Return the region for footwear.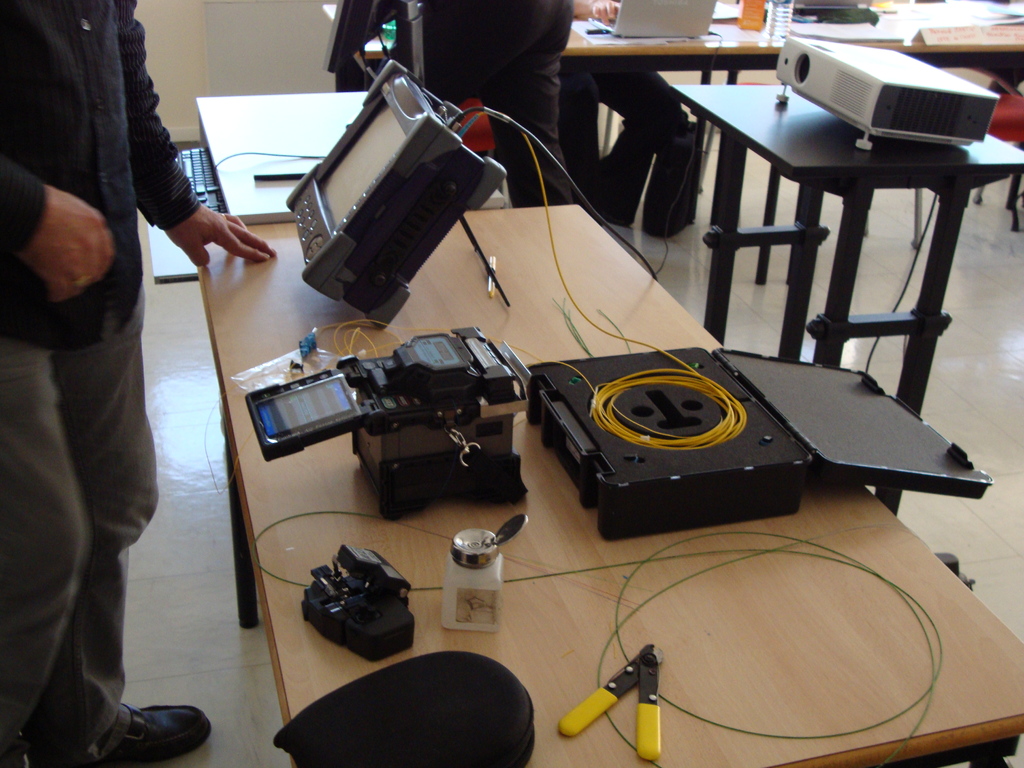
bbox=(76, 705, 212, 767).
